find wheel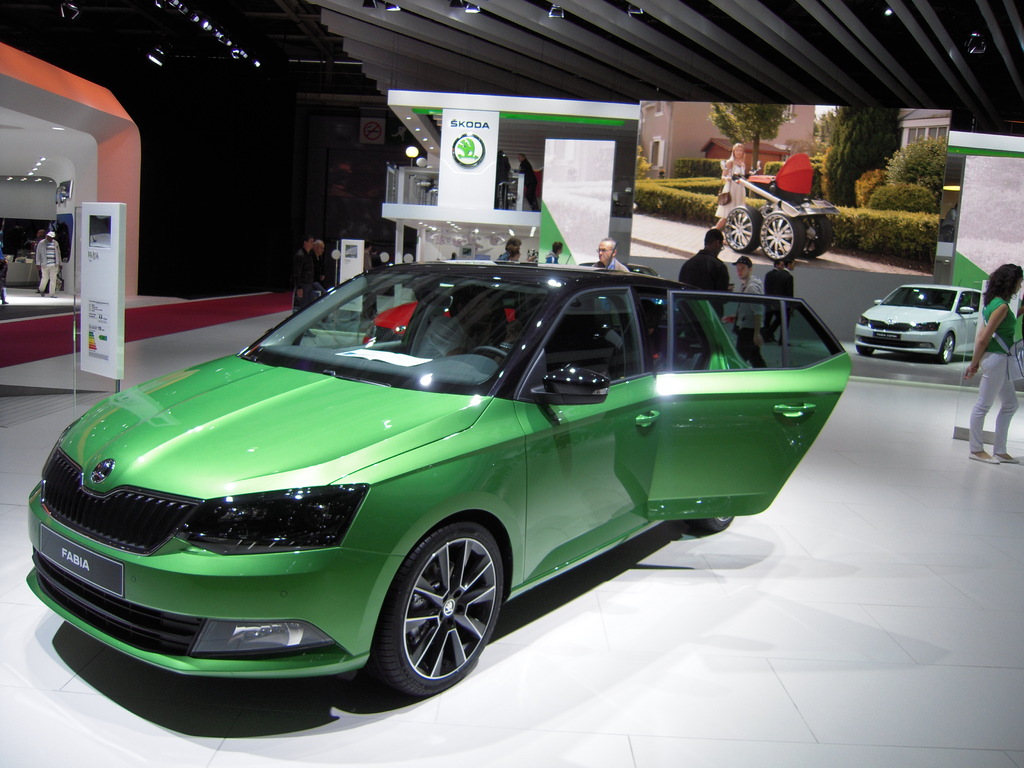
bbox=(465, 343, 512, 358)
